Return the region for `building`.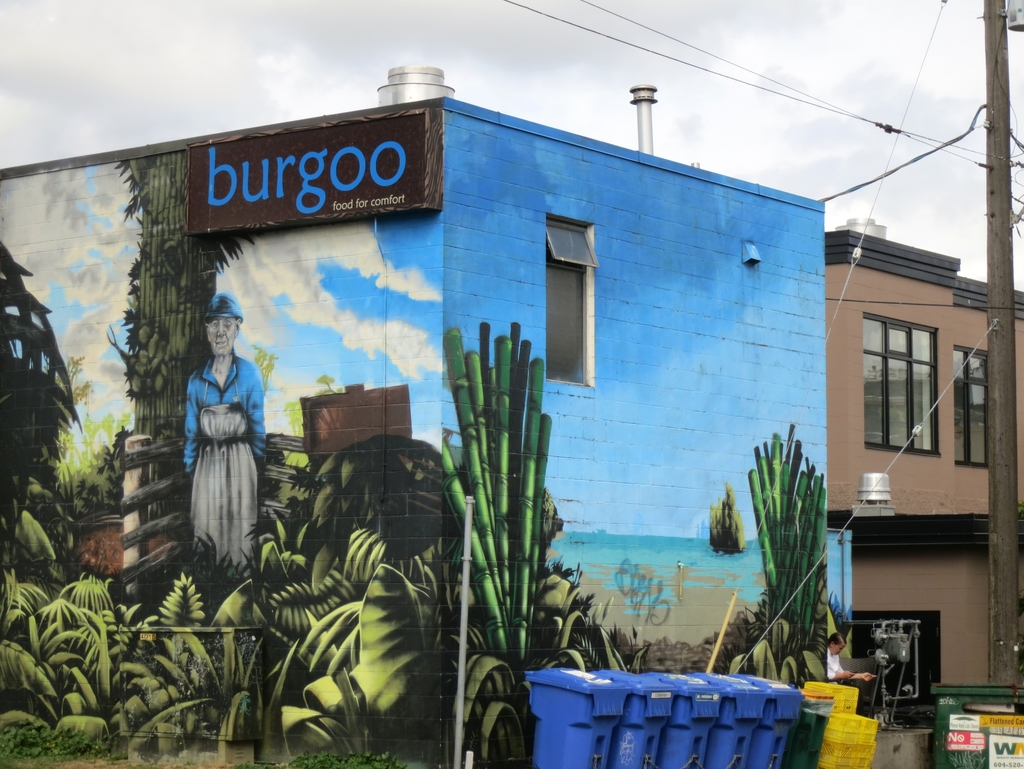
[x1=826, y1=219, x2=1023, y2=717].
